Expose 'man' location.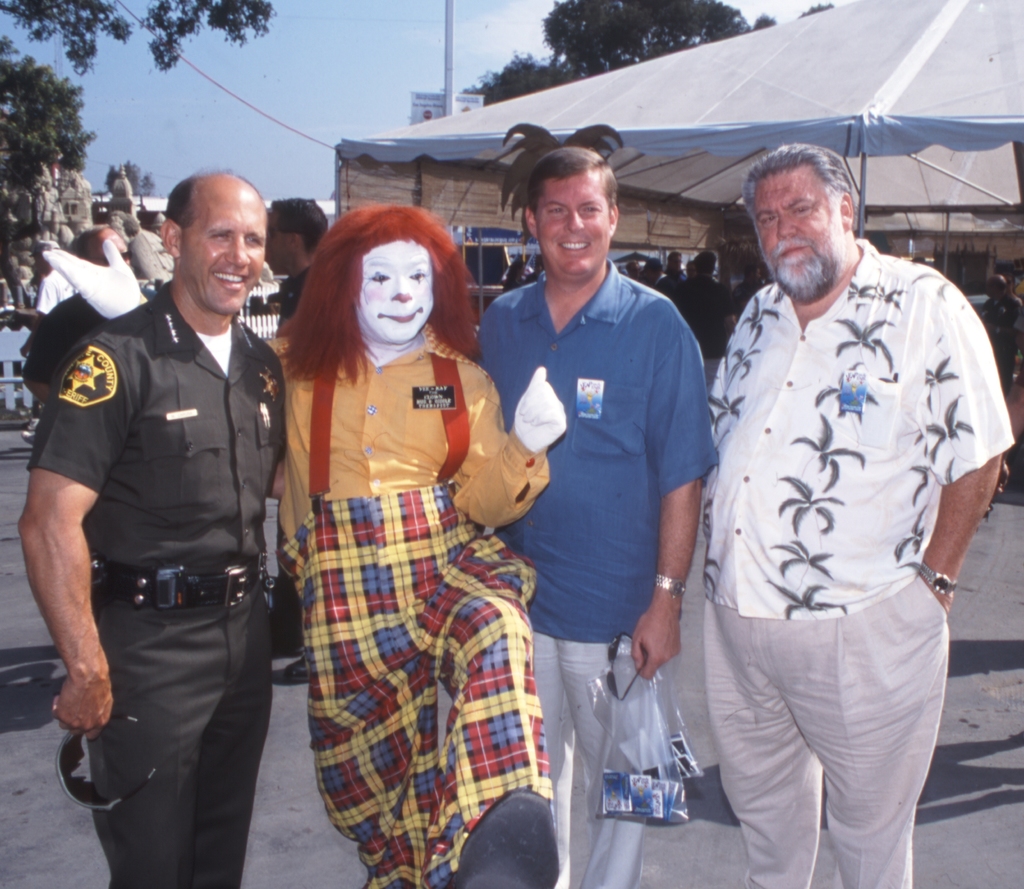
Exposed at Rect(15, 222, 145, 409).
